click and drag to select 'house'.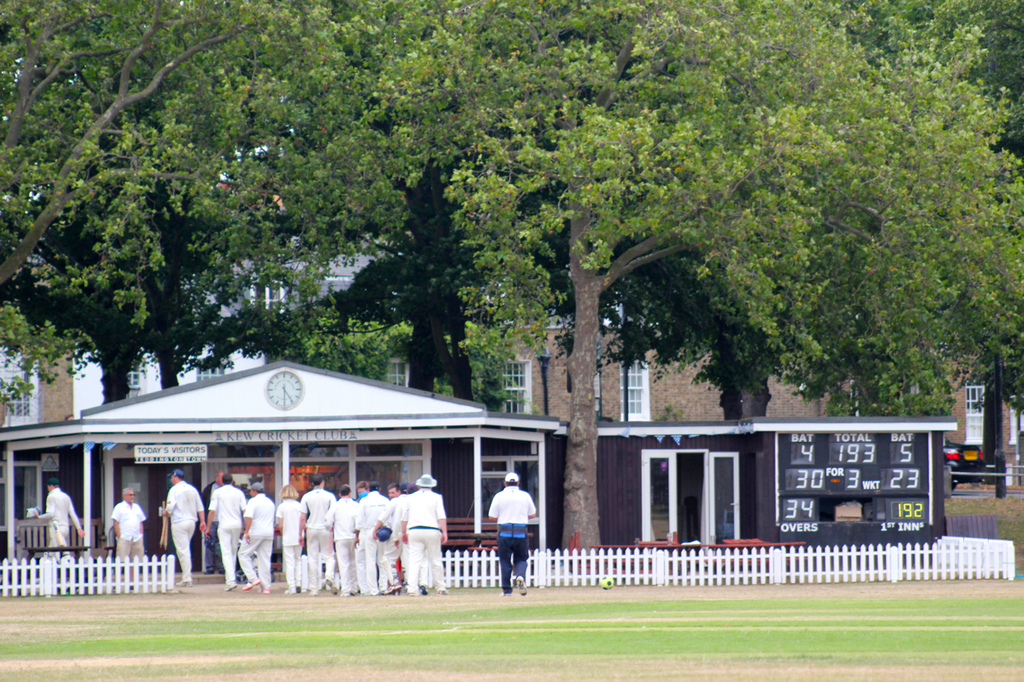
Selection: pyautogui.locateOnScreen(11, 249, 641, 556).
